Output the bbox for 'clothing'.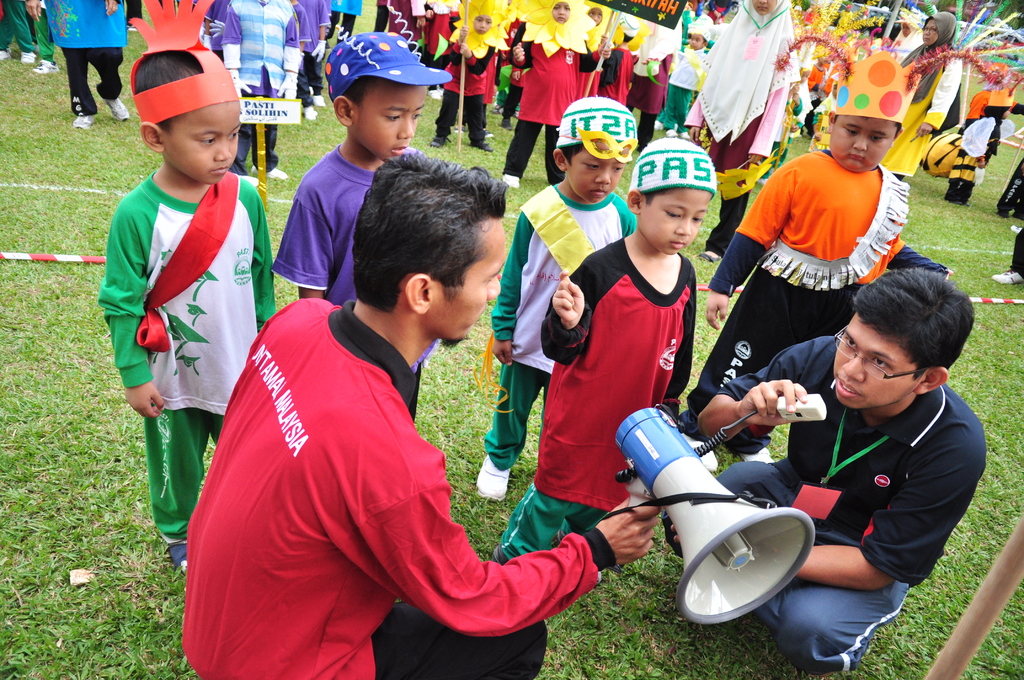
x1=0, y1=0, x2=36, y2=52.
